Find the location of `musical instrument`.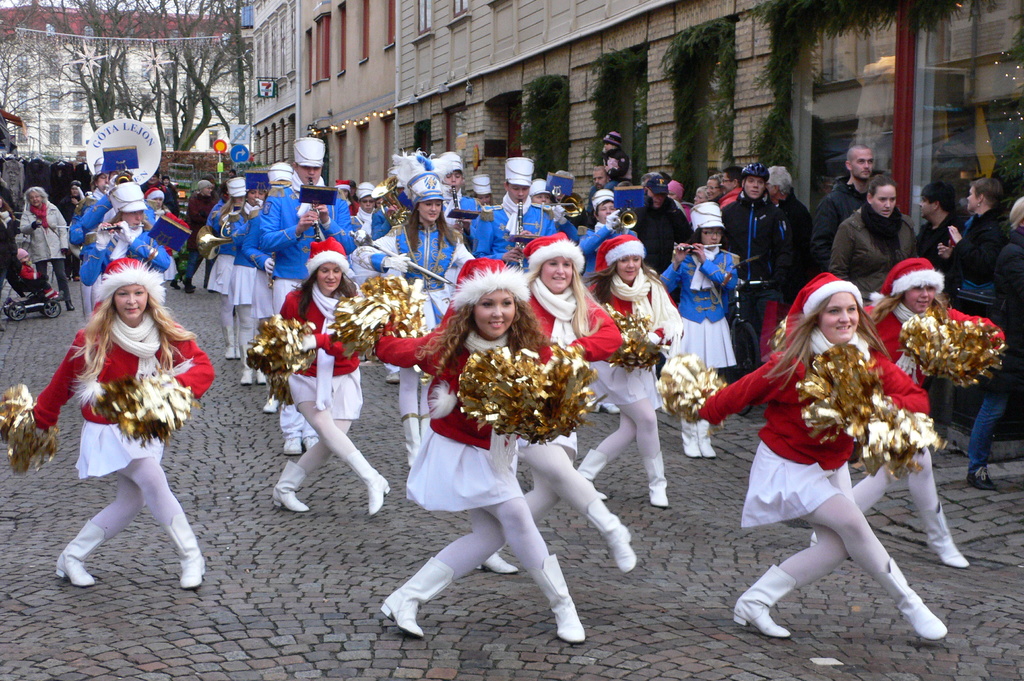
Location: (346, 232, 464, 291).
